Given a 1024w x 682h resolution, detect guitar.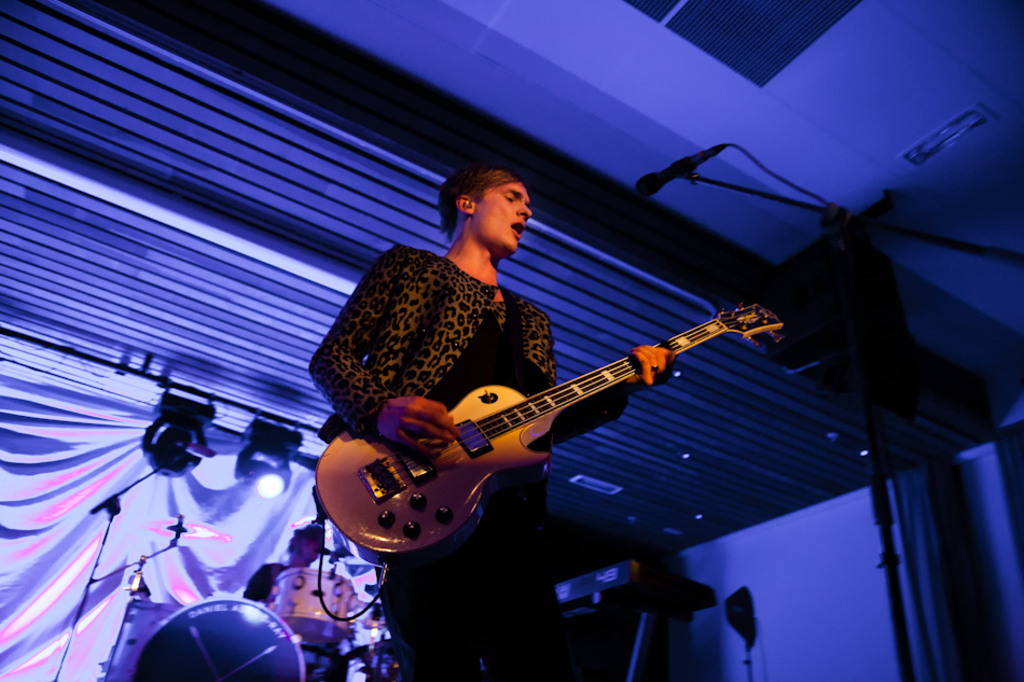
BBox(312, 296, 791, 554).
